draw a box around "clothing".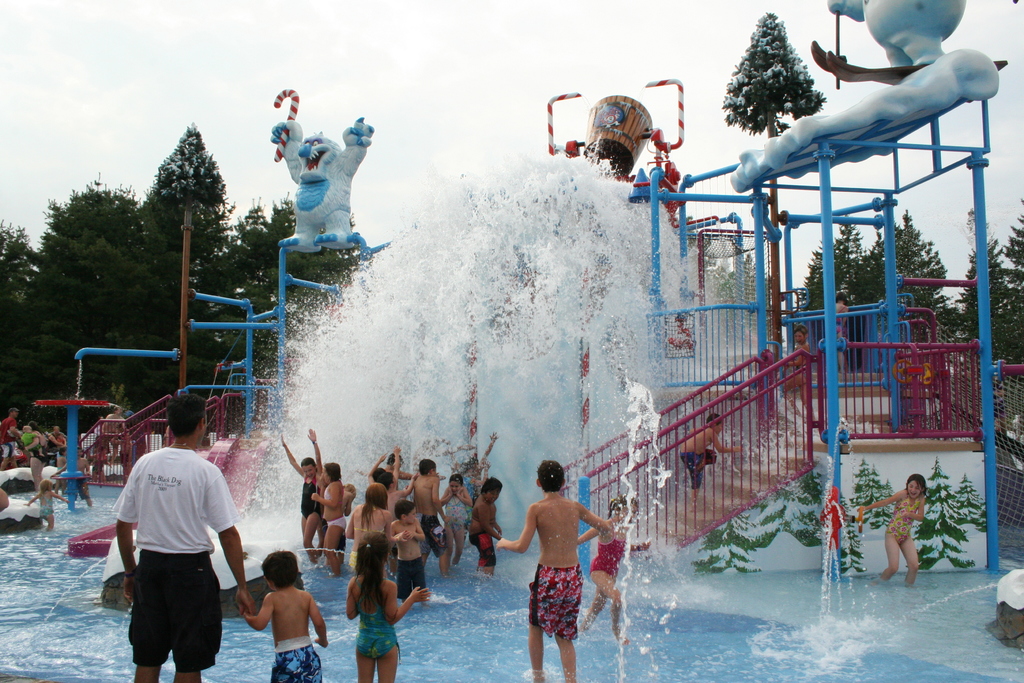
box(884, 491, 916, 544).
